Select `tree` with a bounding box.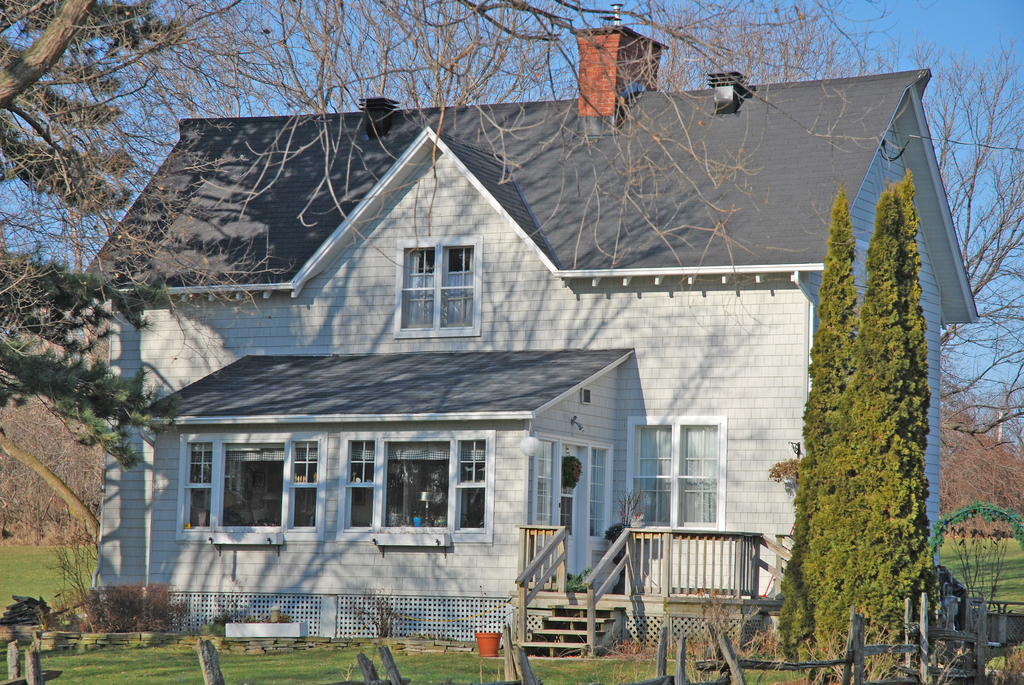
<region>905, 33, 1023, 453</region>.
